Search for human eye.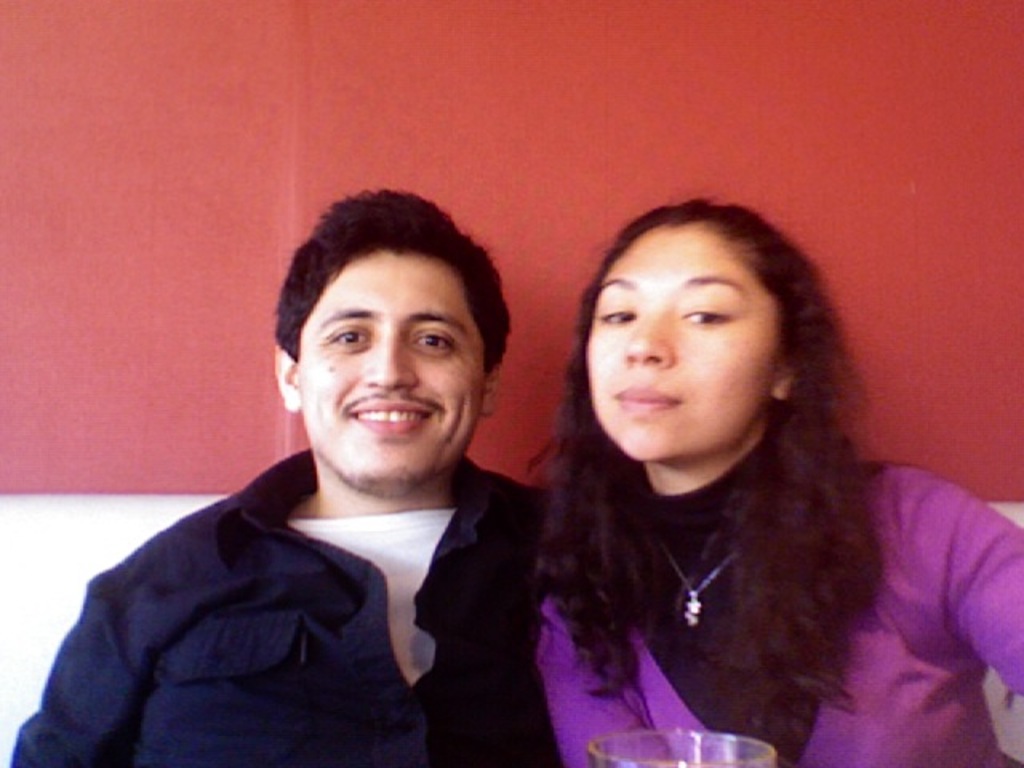
Found at locate(323, 318, 376, 358).
